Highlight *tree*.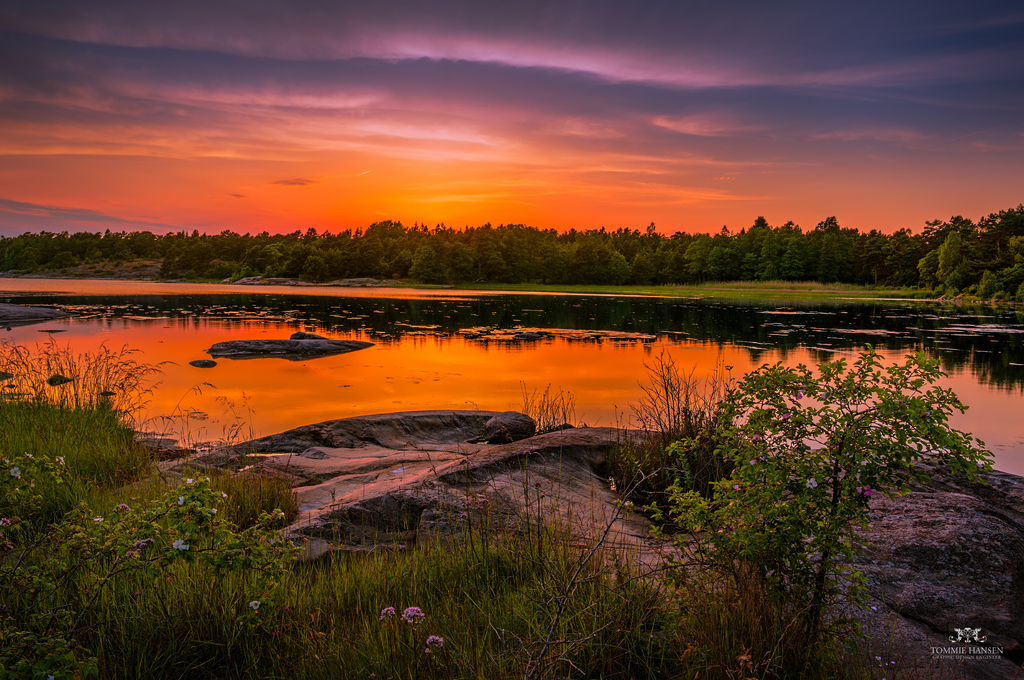
Highlighted region: region(653, 306, 1007, 617).
